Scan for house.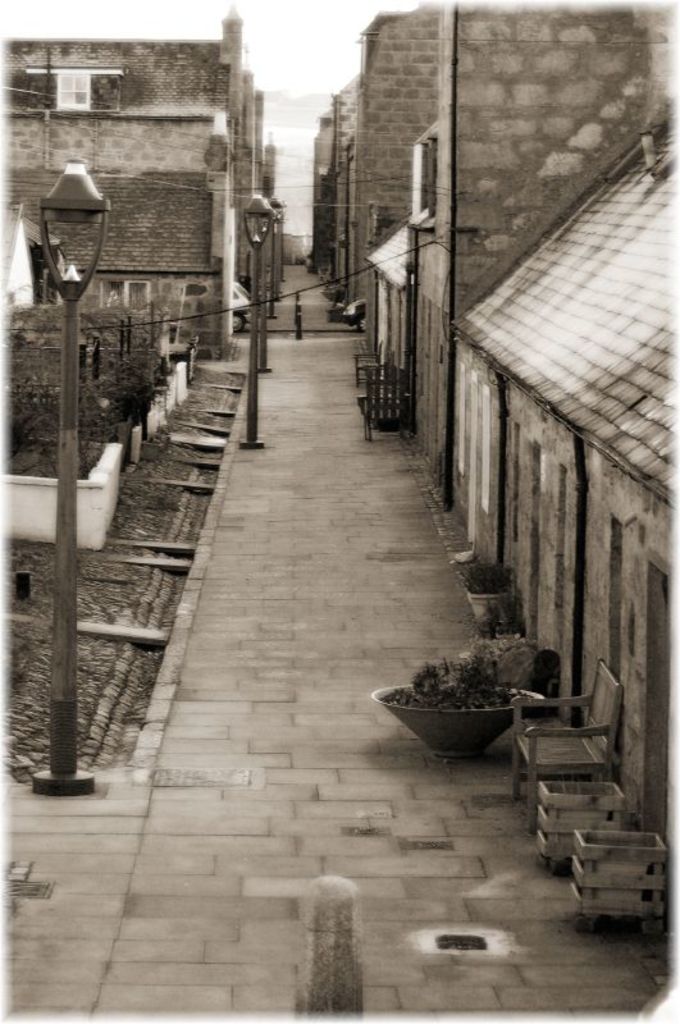
Scan result: box=[0, 170, 233, 358].
